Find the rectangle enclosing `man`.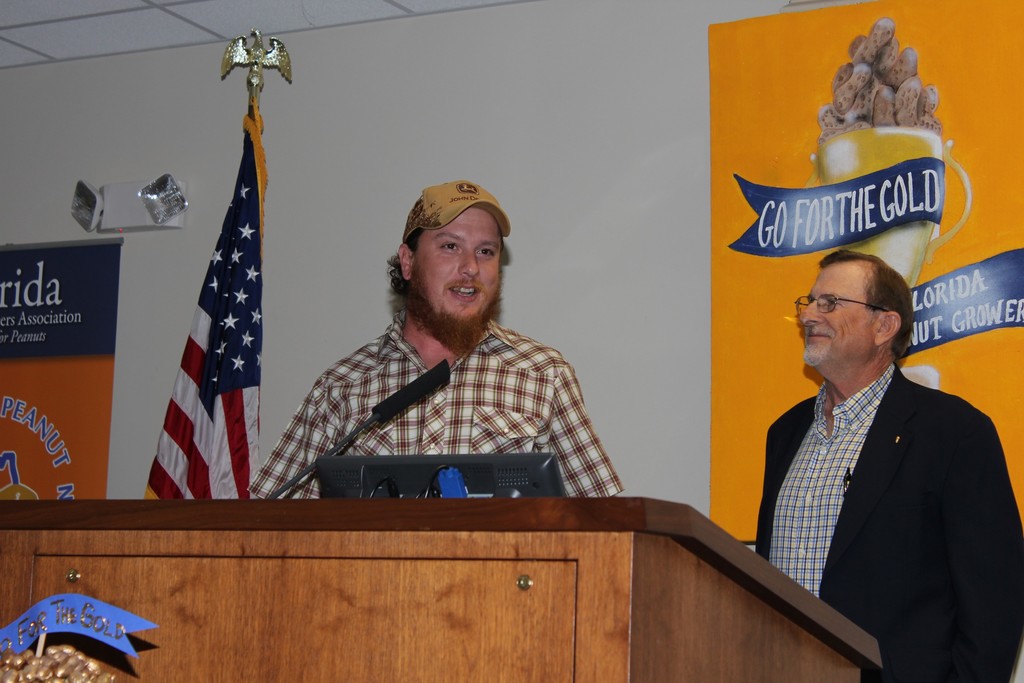
locate(250, 177, 622, 502).
